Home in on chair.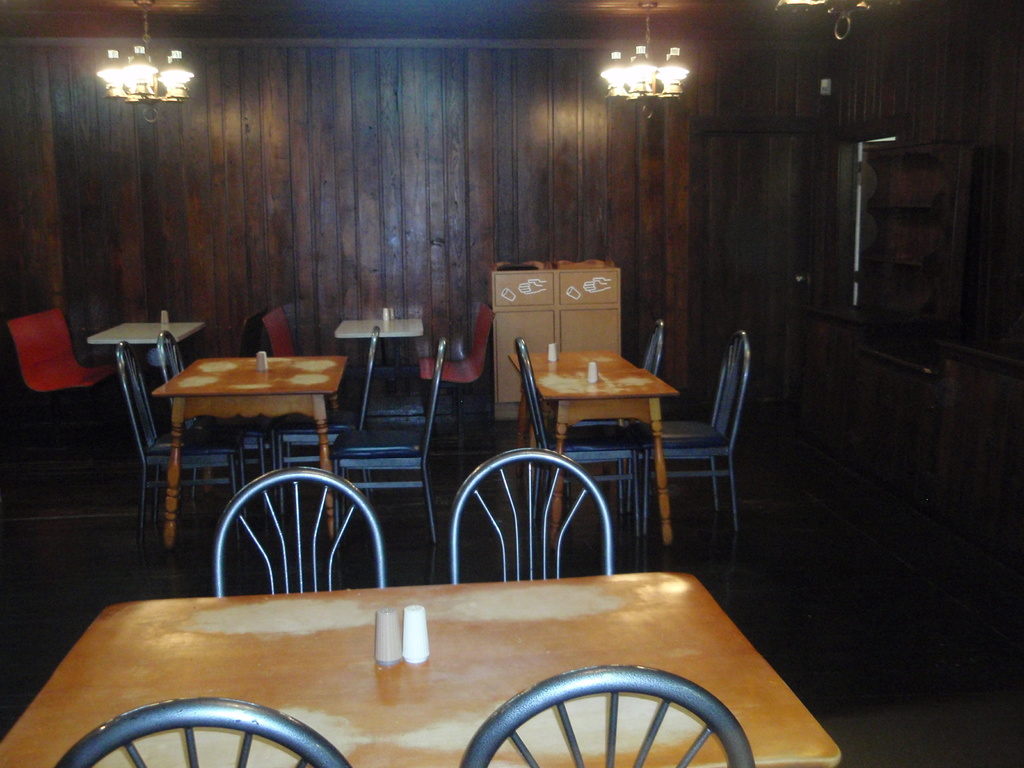
Homed in at 11:310:124:435.
